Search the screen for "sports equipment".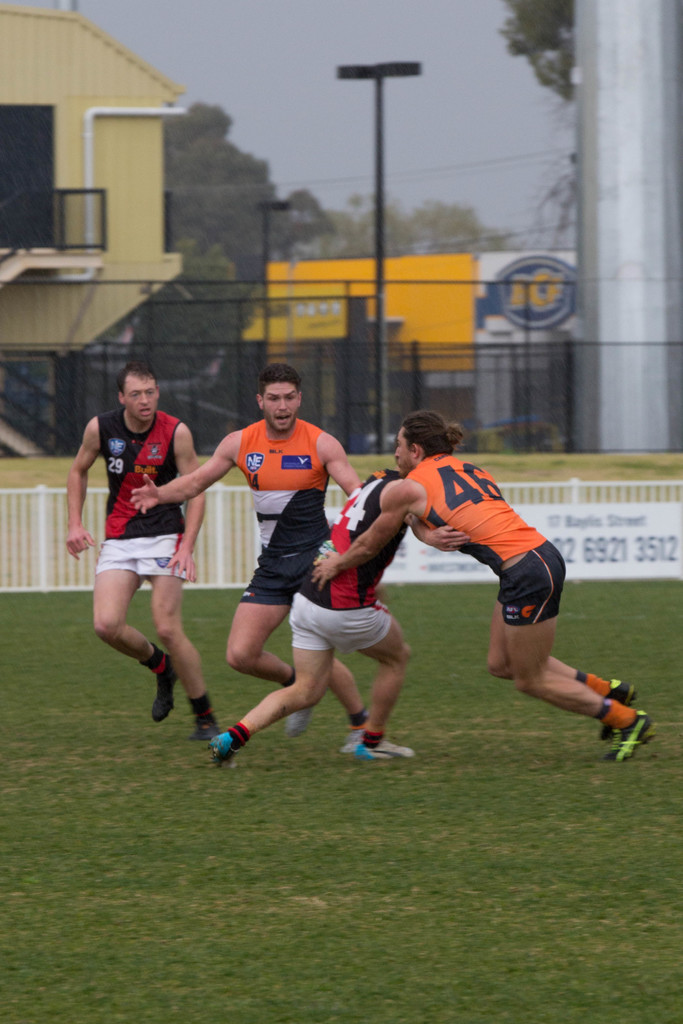
Found at BBox(194, 712, 220, 741).
